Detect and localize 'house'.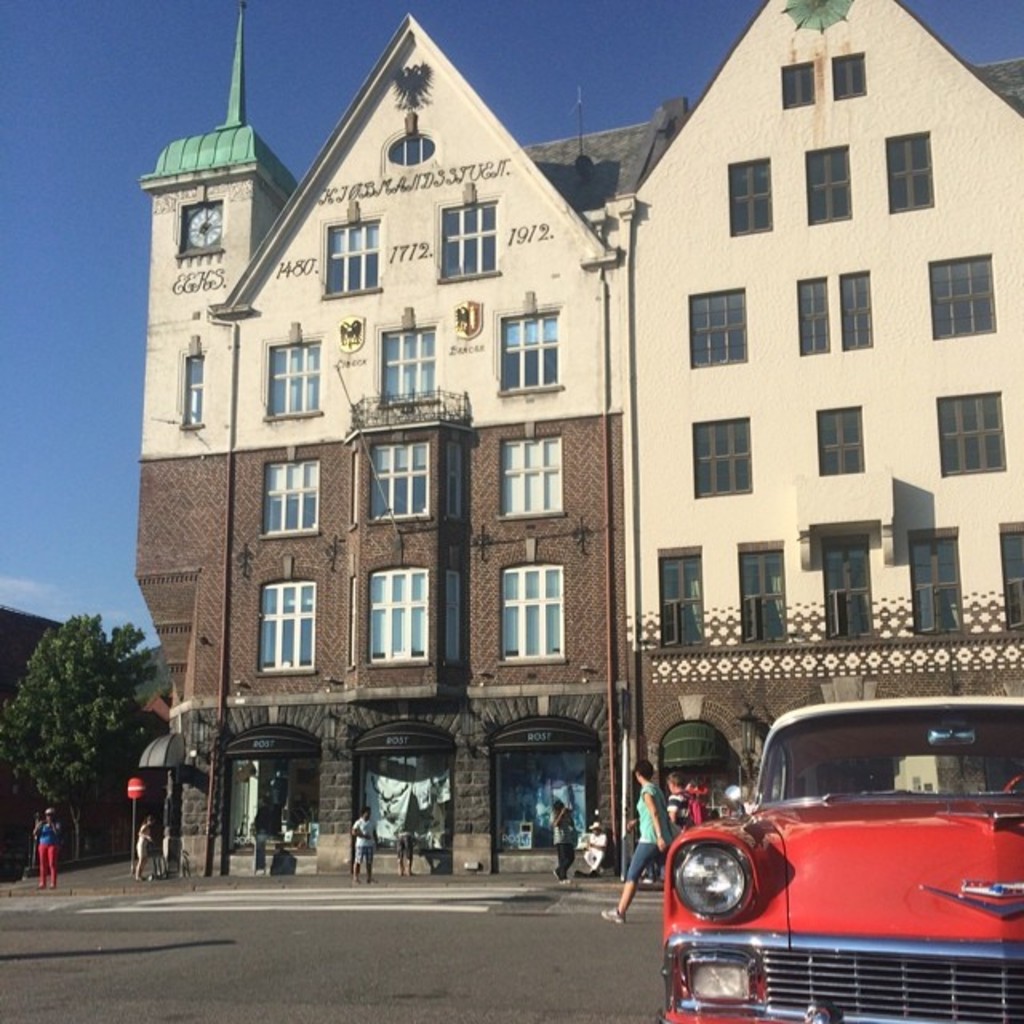
Localized at <box>608,0,1022,670</box>.
